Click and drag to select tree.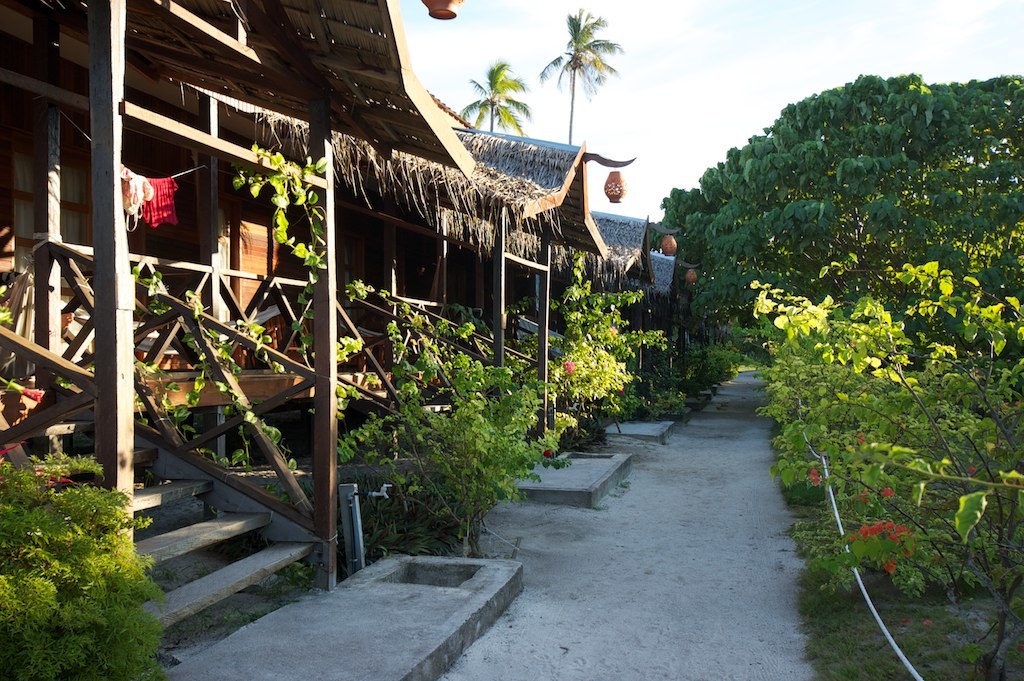
Selection: crop(223, 138, 559, 559).
